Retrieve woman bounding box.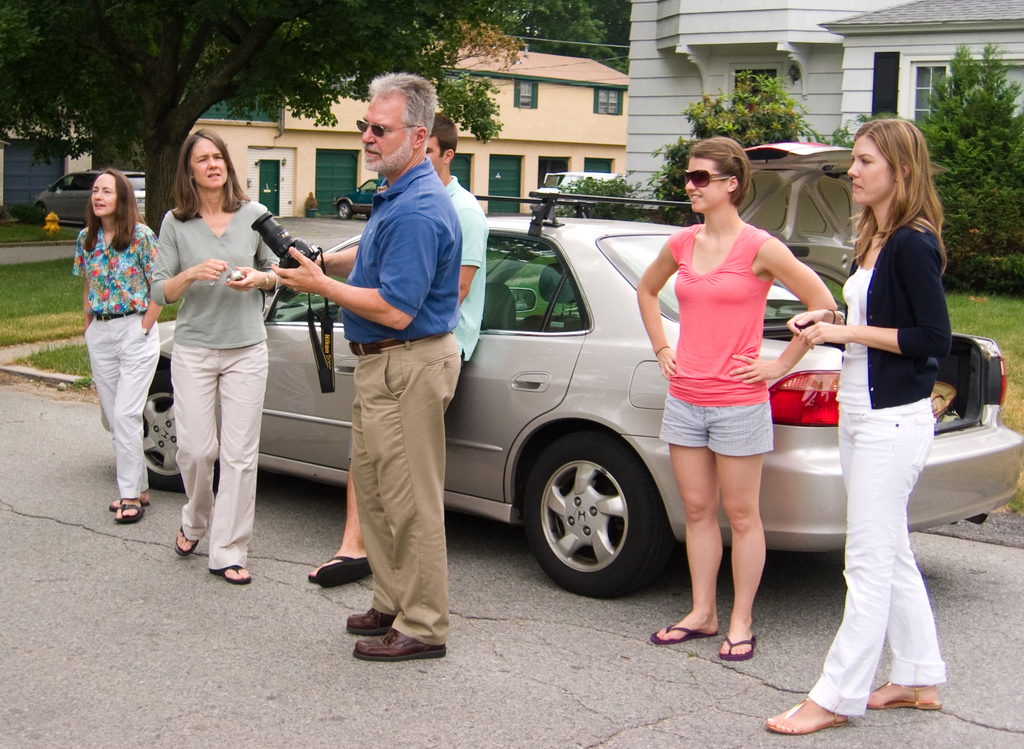
Bounding box: 634:140:837:658.
